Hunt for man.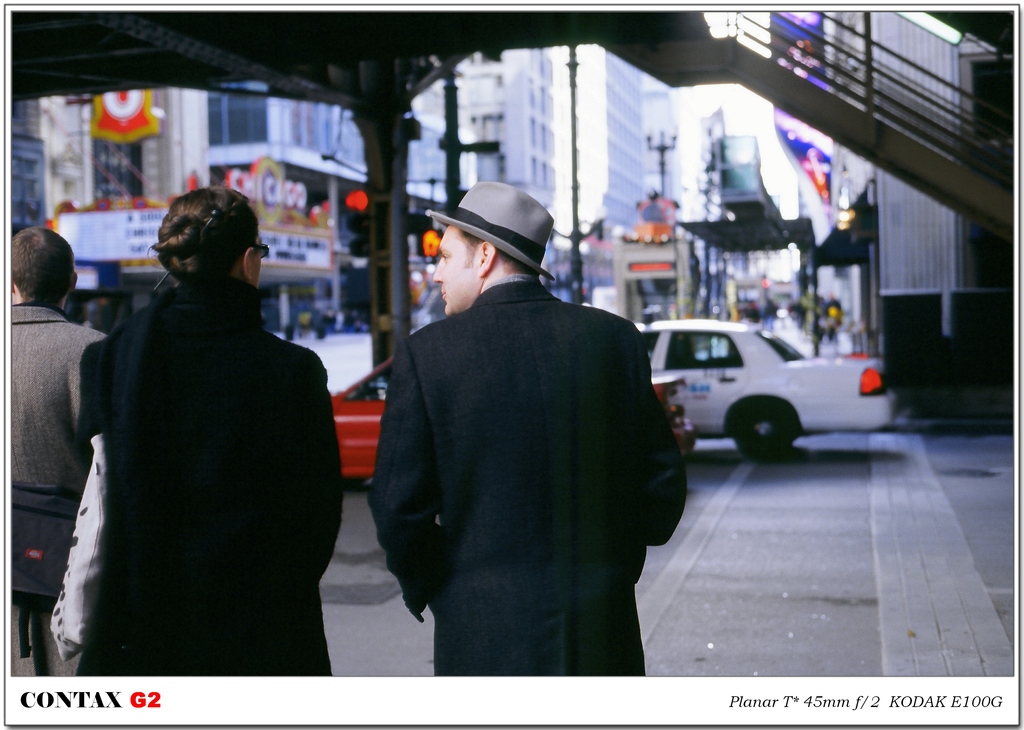
Hunted down at <box>10,223,108,676</box>.
